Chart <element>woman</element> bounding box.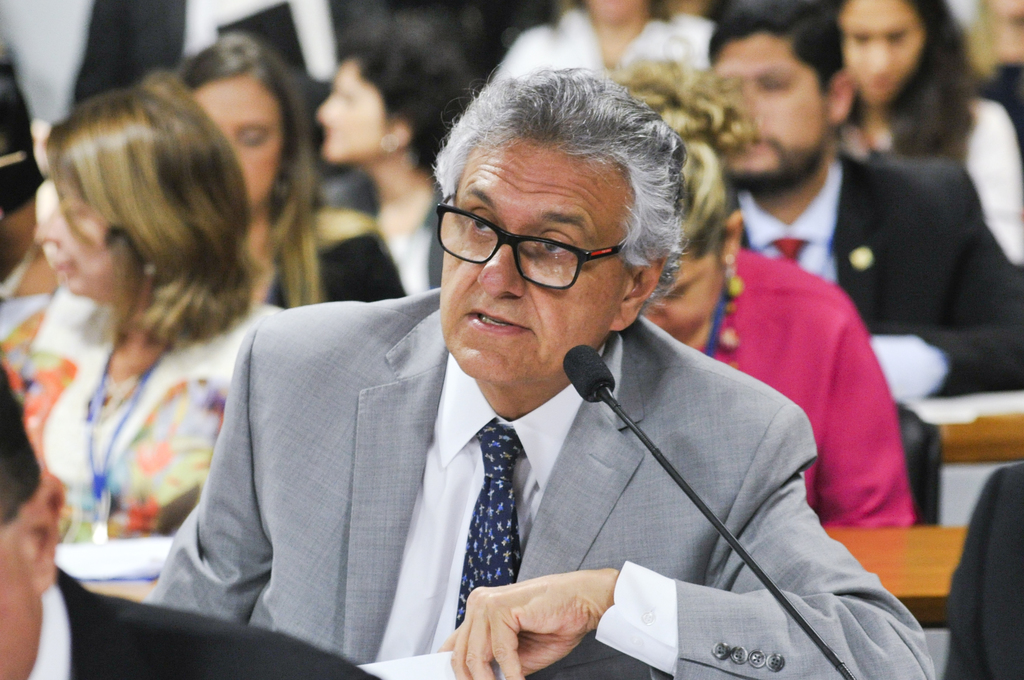
Charted: [left=307, top=18, right=476, bottom=296].
